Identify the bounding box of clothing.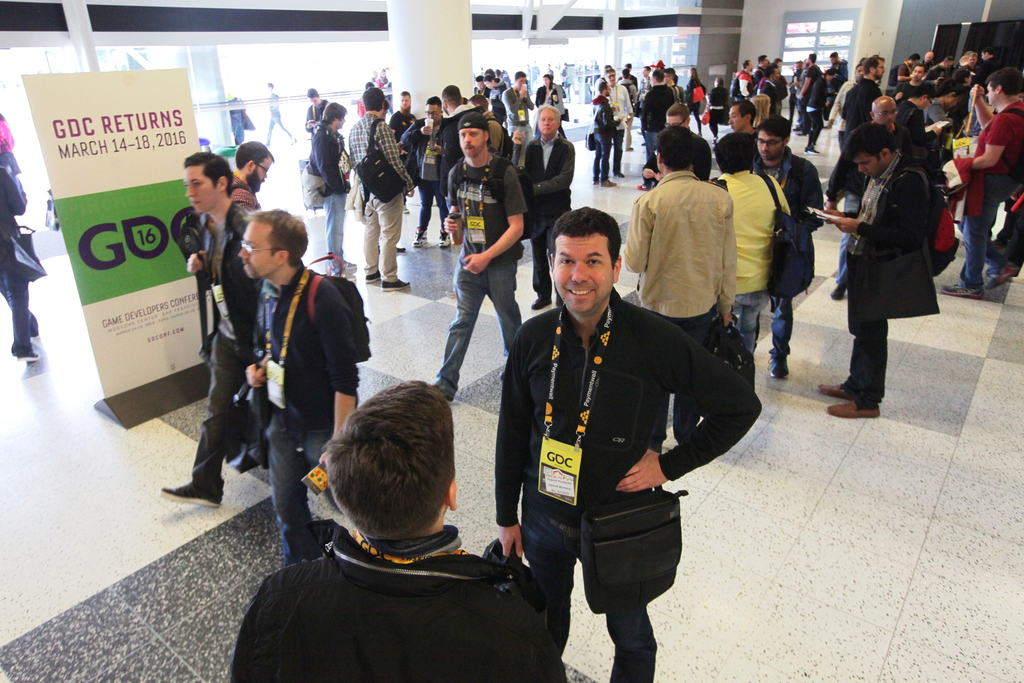
{"x1": 426, "y1": 101, "x2": 465, "y2": 227}.
